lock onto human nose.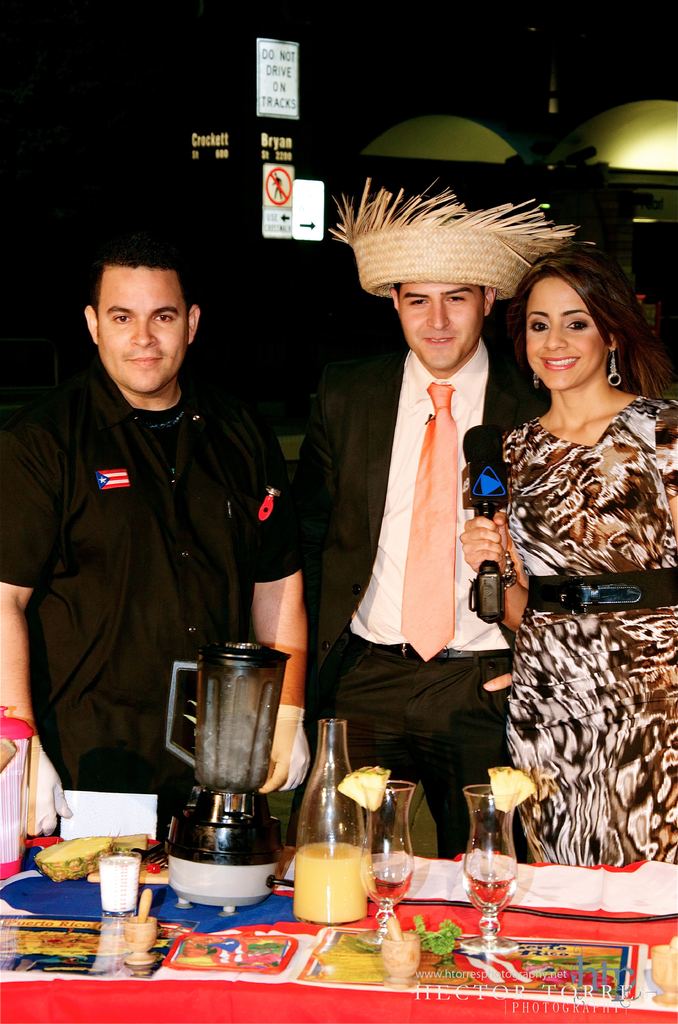
Locked: <region>424, 296, 449, 329</region>.
